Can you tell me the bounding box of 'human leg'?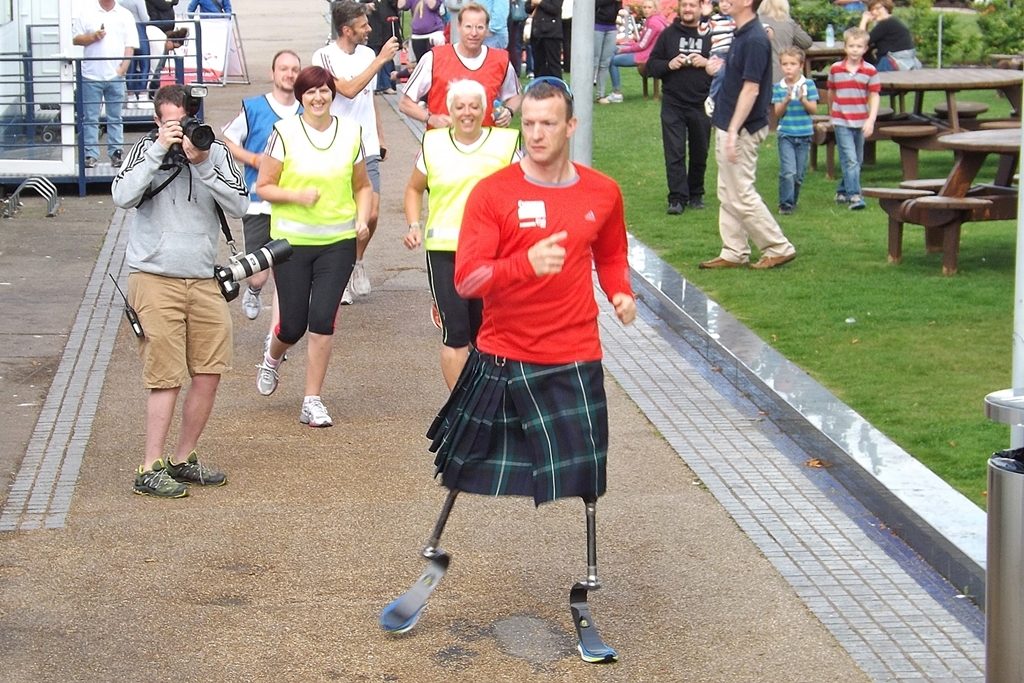
BBox(525, 28, 545, 75).
